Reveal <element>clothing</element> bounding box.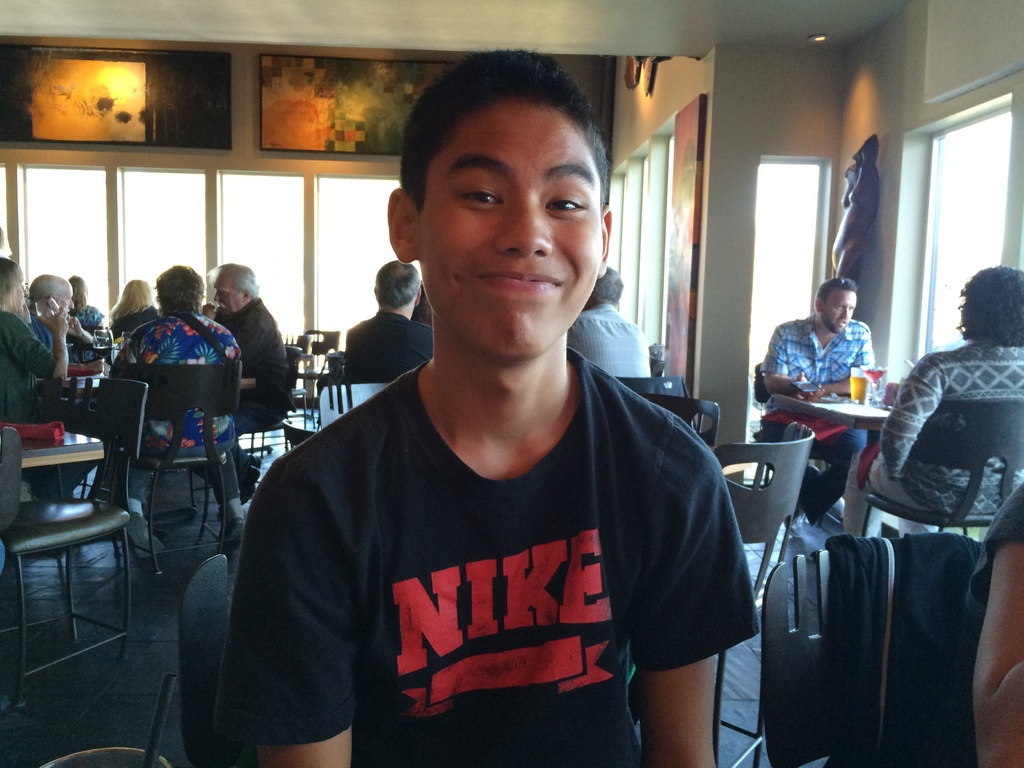
Revealed: [left=845, top=335, right=1023, bottom=540].
